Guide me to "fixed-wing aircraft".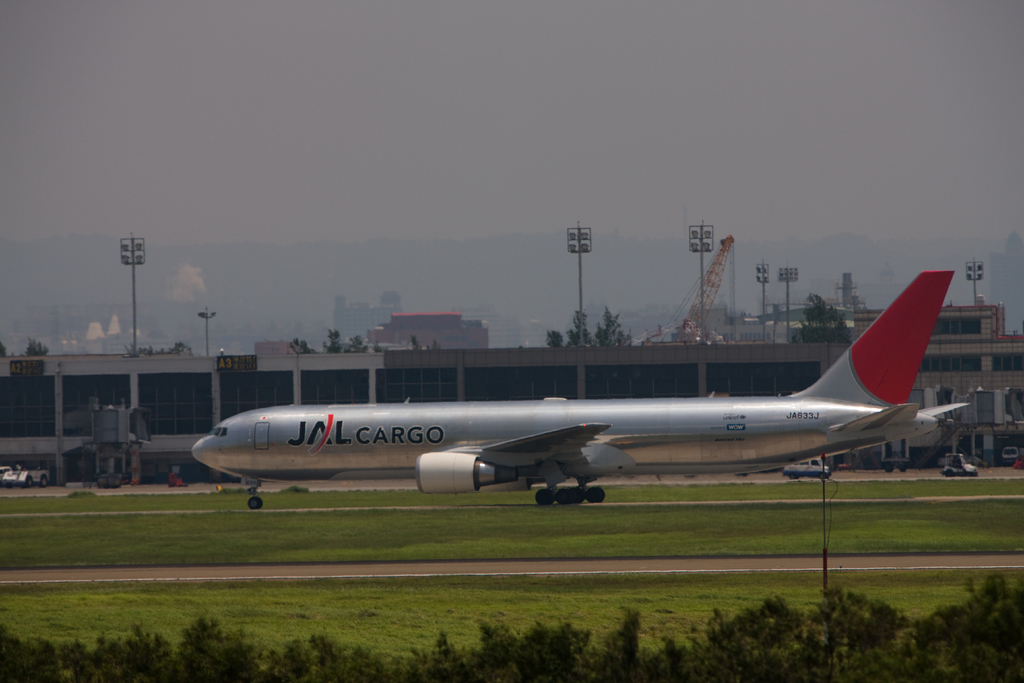
Guidance: [190,264,973,509].
